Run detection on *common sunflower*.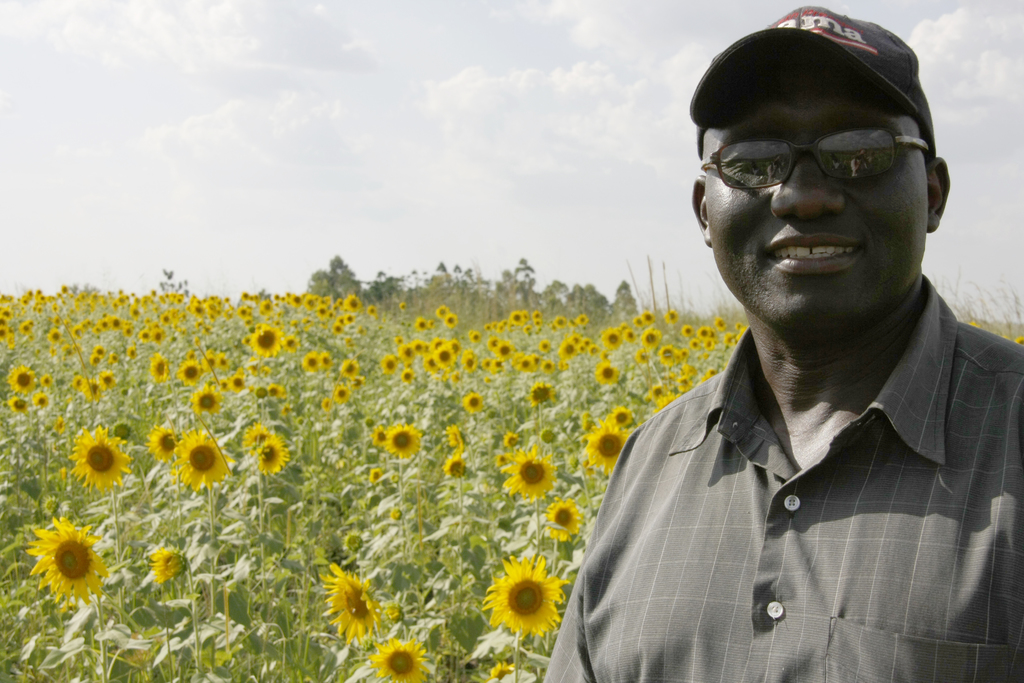
Result: x1=257, y1=444, x2=271, y2=474.
